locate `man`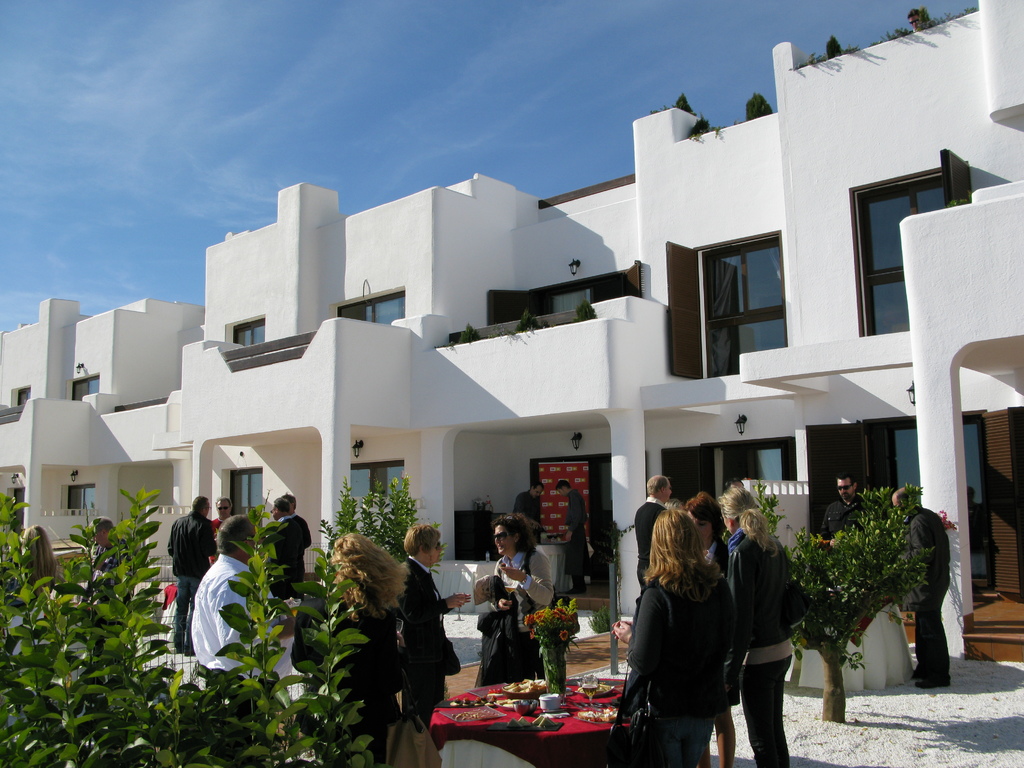
select_region(820, 471, 867, 545)
